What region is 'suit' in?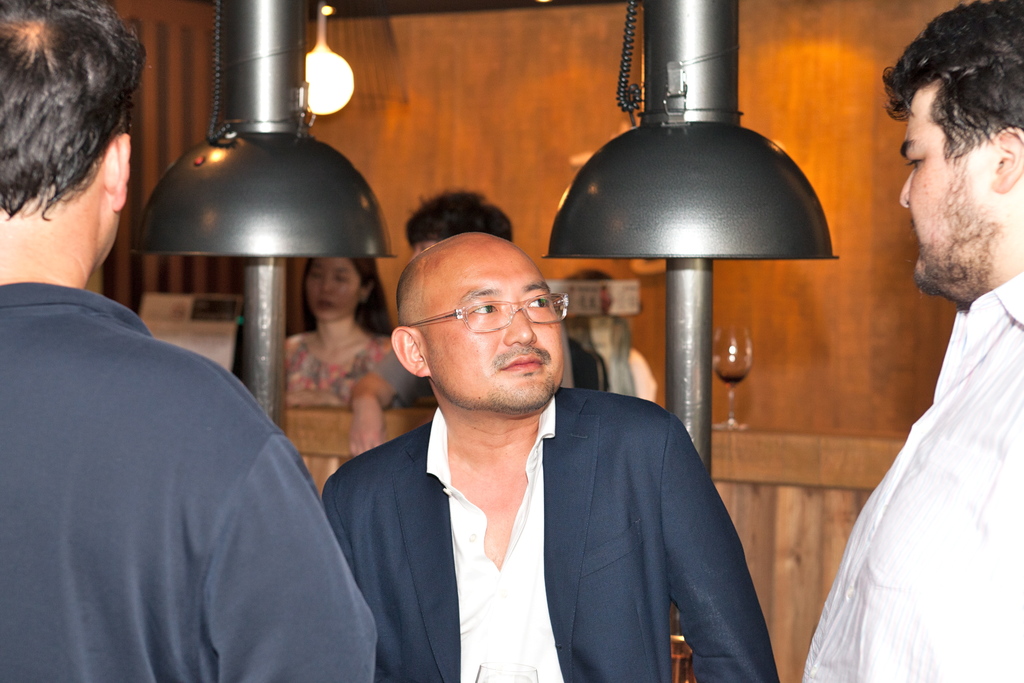
(333, 316, 768, 669).
